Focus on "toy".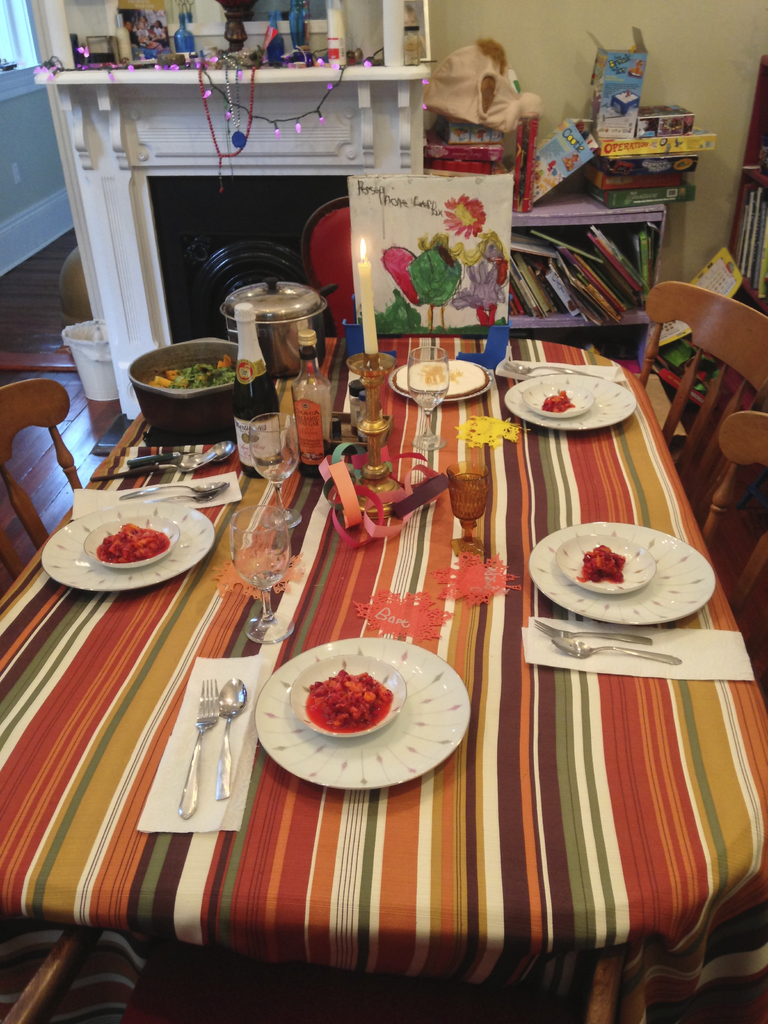
Focused at [420,36,546,131].
